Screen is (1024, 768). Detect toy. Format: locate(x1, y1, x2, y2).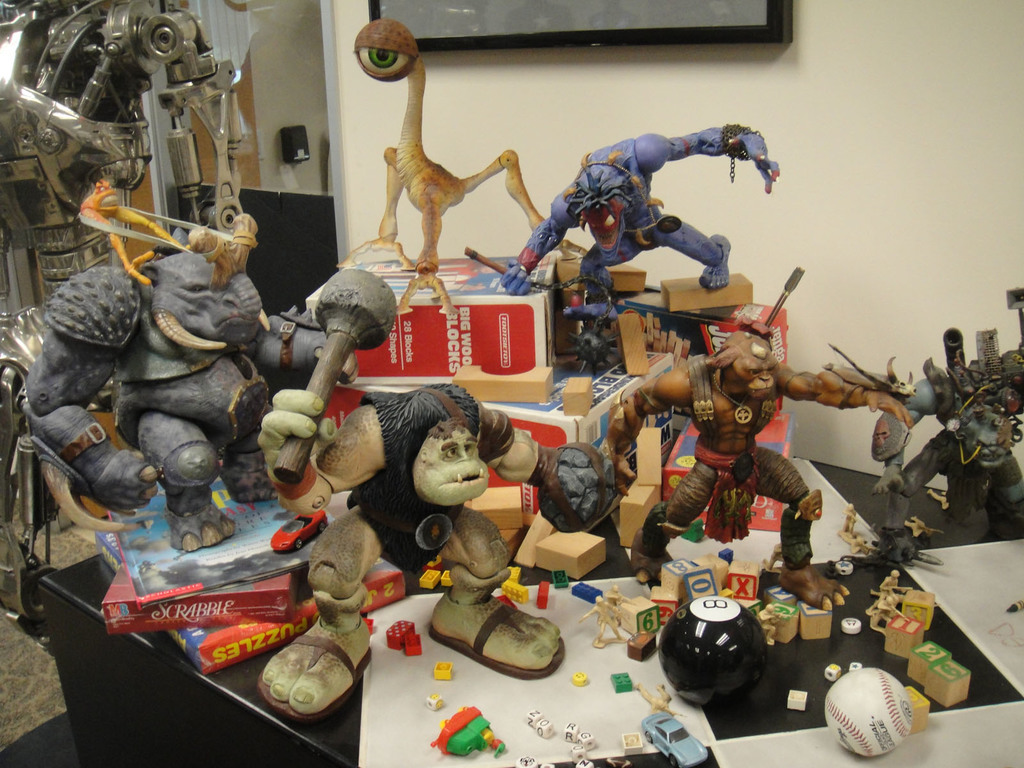
locate(387, 611, 417, 655).
